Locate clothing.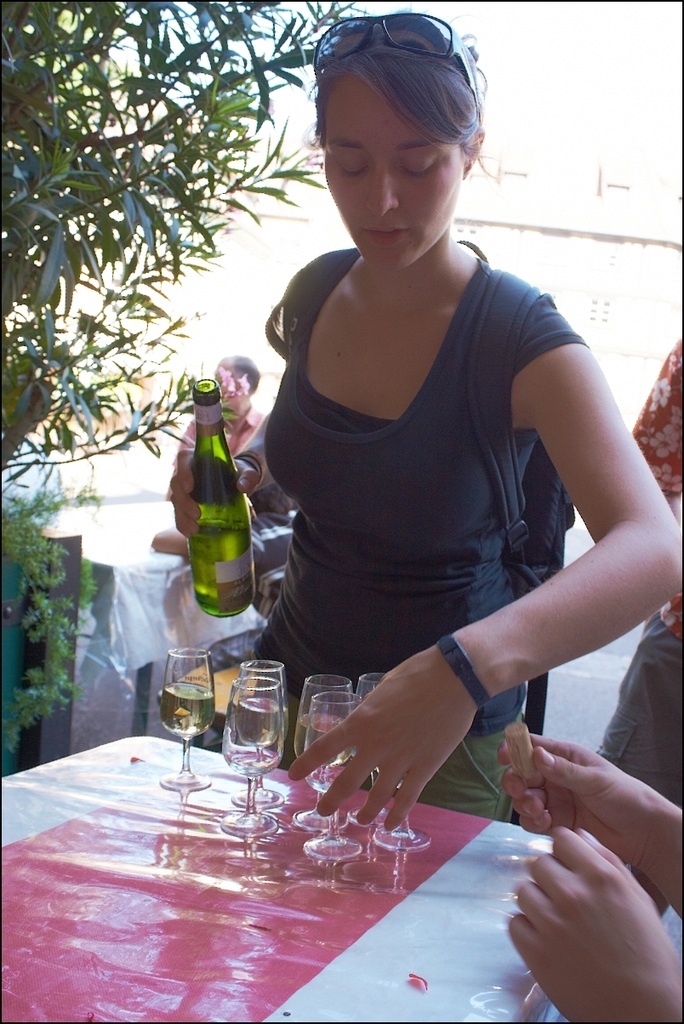
Bounding box: bbox(269, 223, 608, 777).
